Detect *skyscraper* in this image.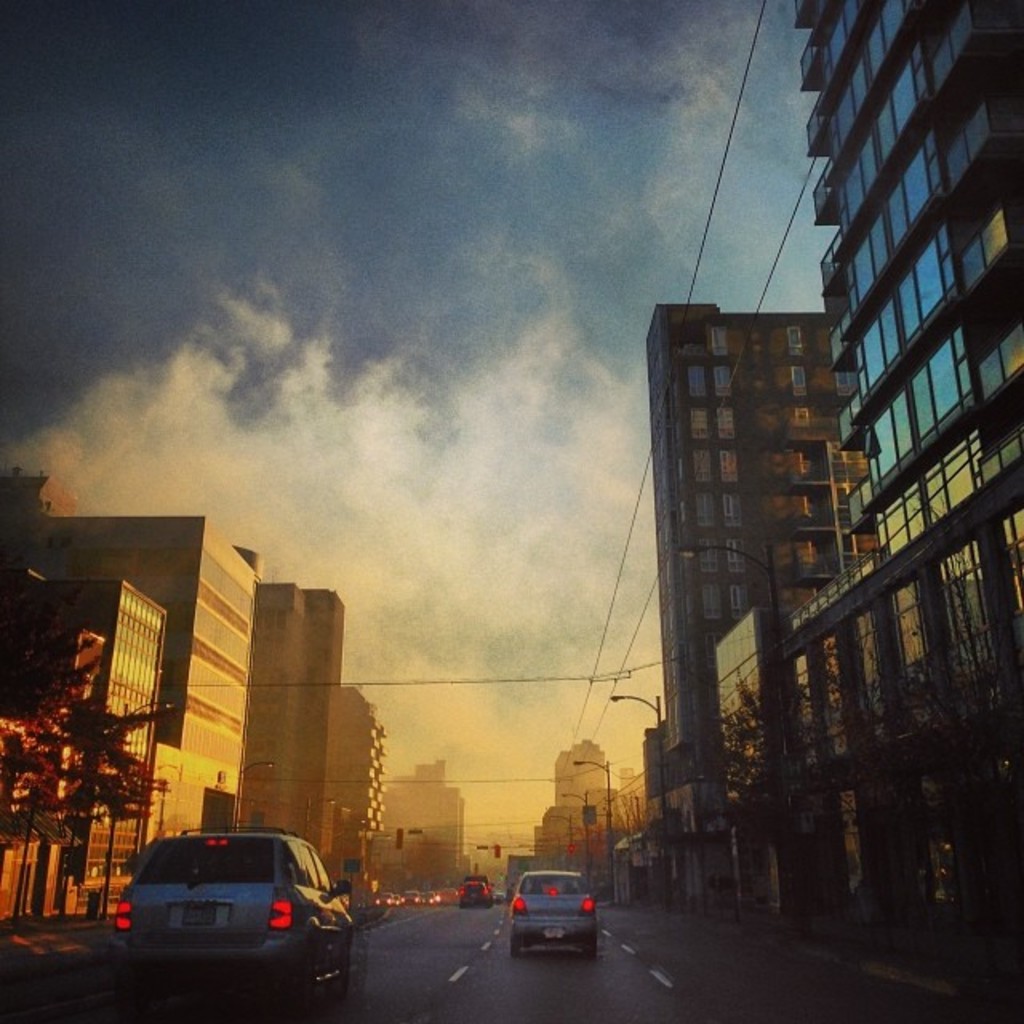
Detection: region(613, 307, 898, 918).
